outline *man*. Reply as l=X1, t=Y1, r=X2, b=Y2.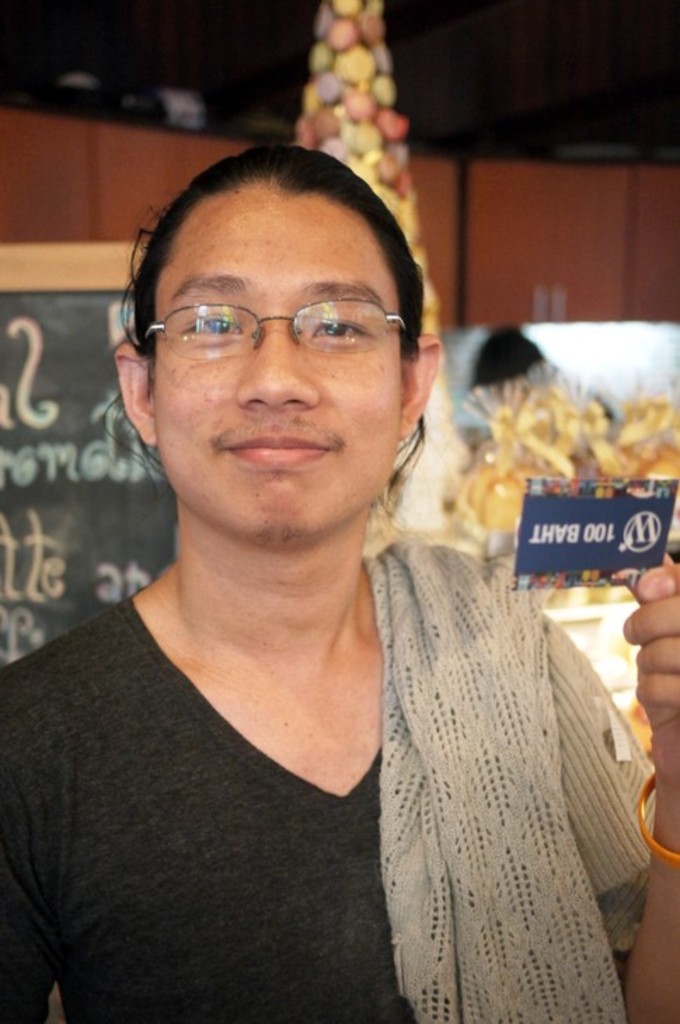
l=10, t=147, r=599, b=916.
